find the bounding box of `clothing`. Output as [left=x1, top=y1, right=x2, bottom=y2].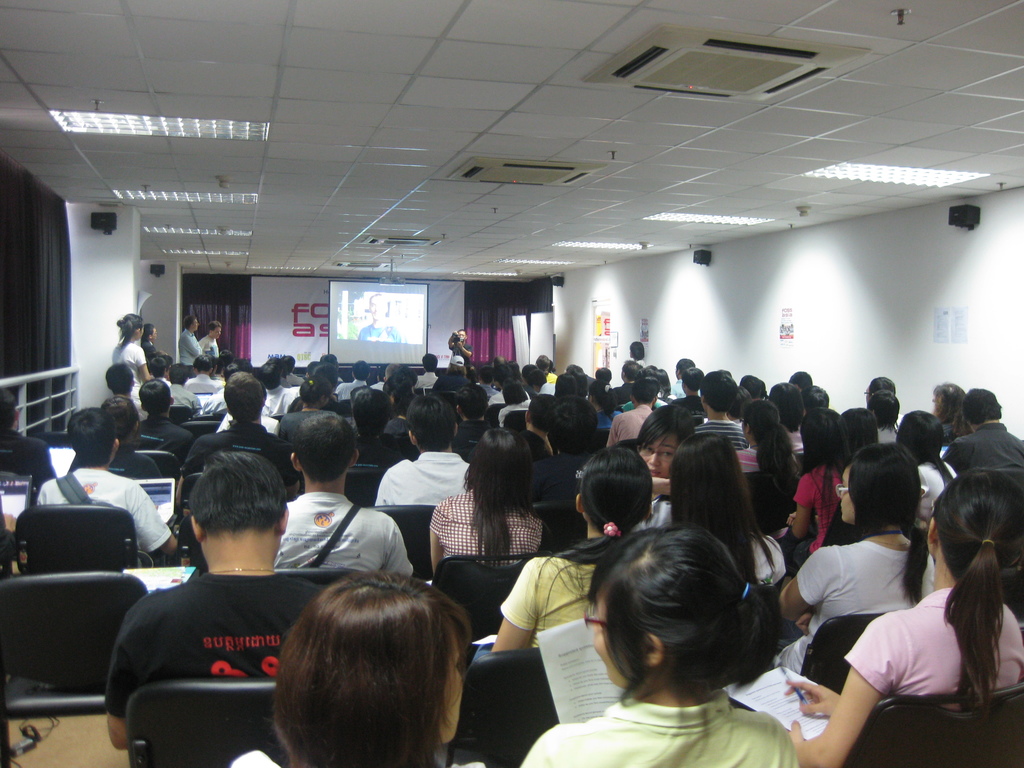
[left=180, top=330, right=210, bottom=367].
